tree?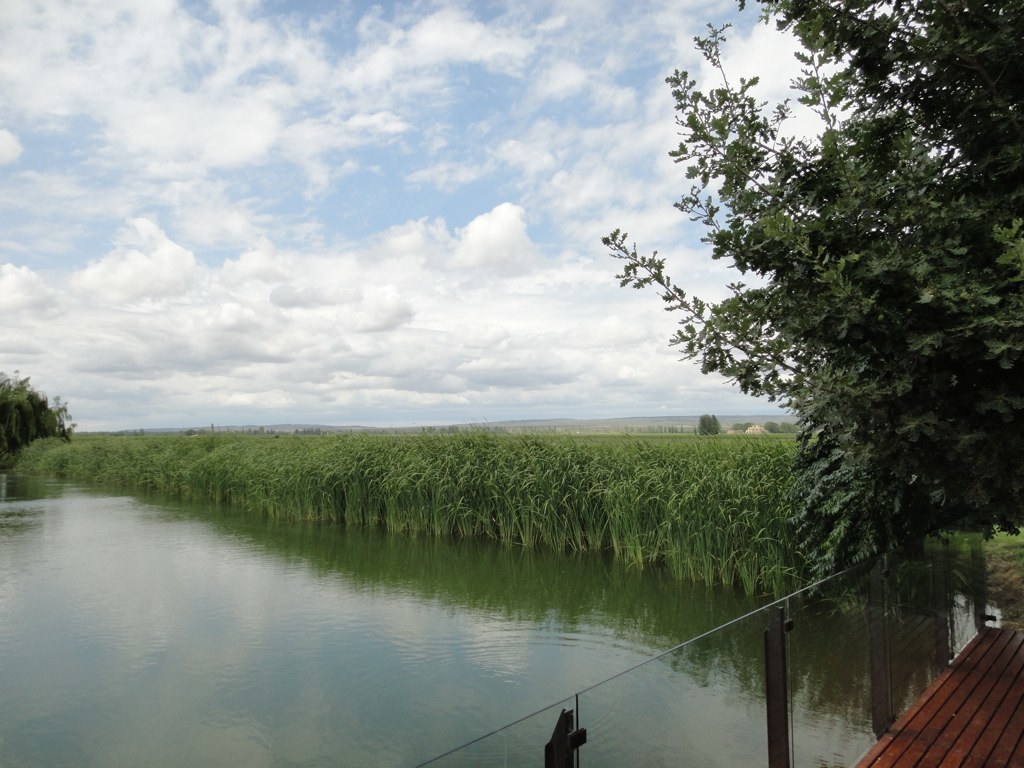
[655,54,1007,652]
